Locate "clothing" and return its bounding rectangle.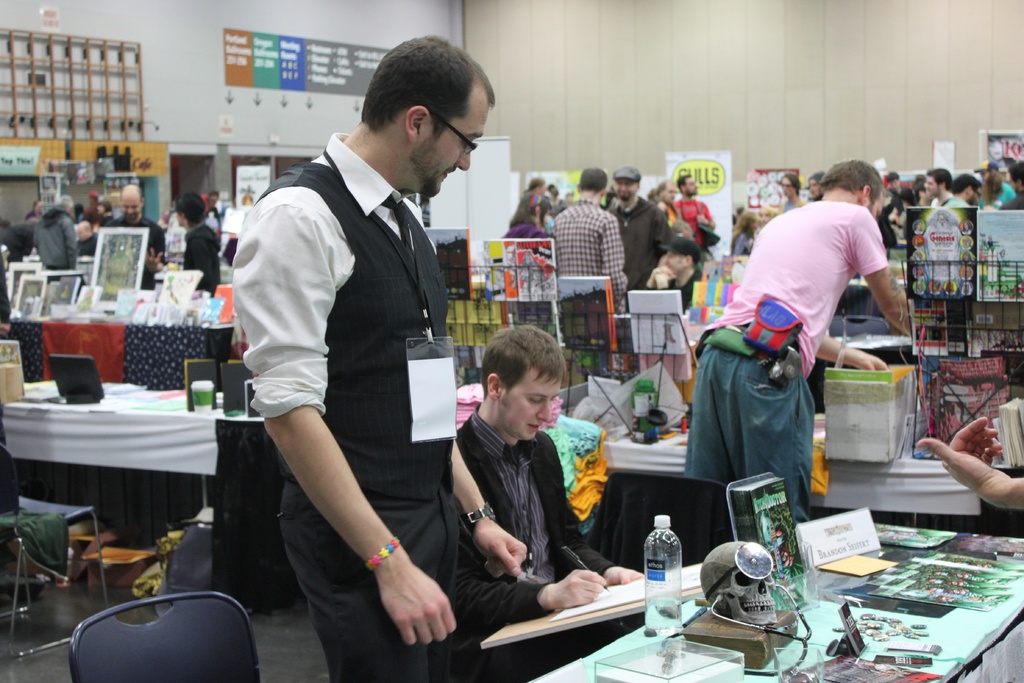
x1=442 y1=407 x2=607 y2=682.
